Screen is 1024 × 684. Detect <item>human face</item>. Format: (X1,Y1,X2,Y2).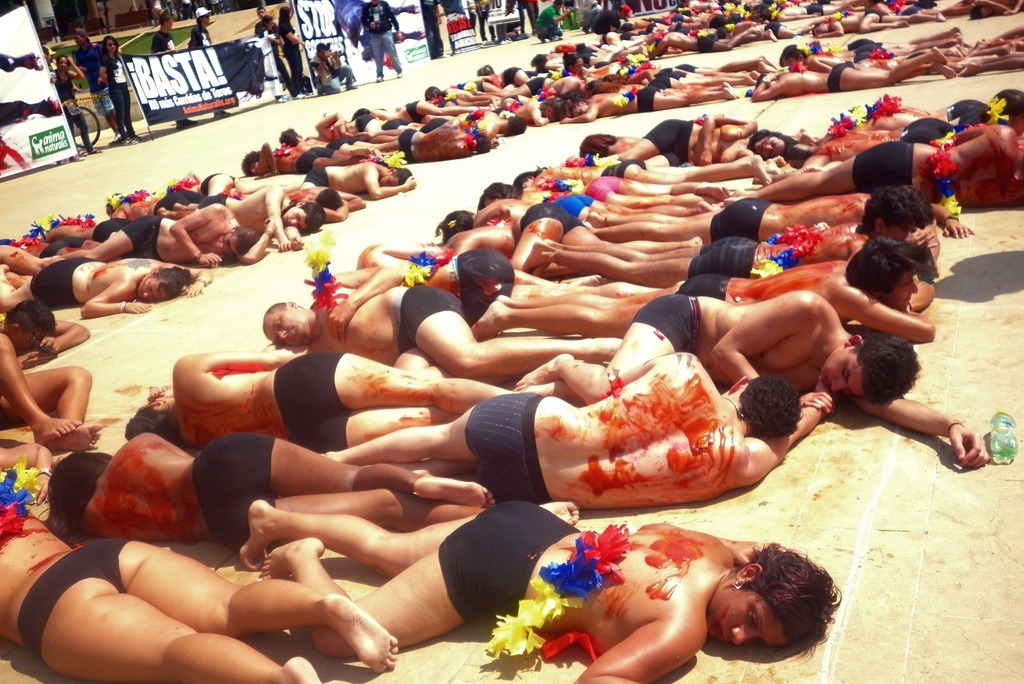
(822,353,863,400).
